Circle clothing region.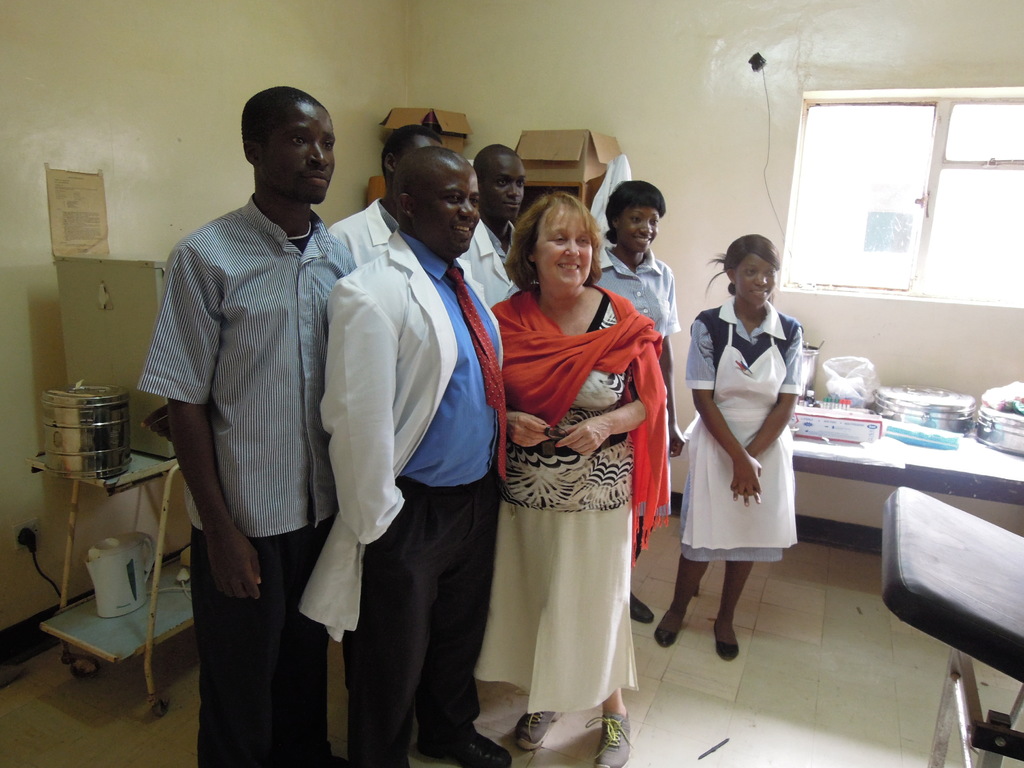
Region: {"x1": 463, "y1": 219, "x2": 519, "y2": 310}.
